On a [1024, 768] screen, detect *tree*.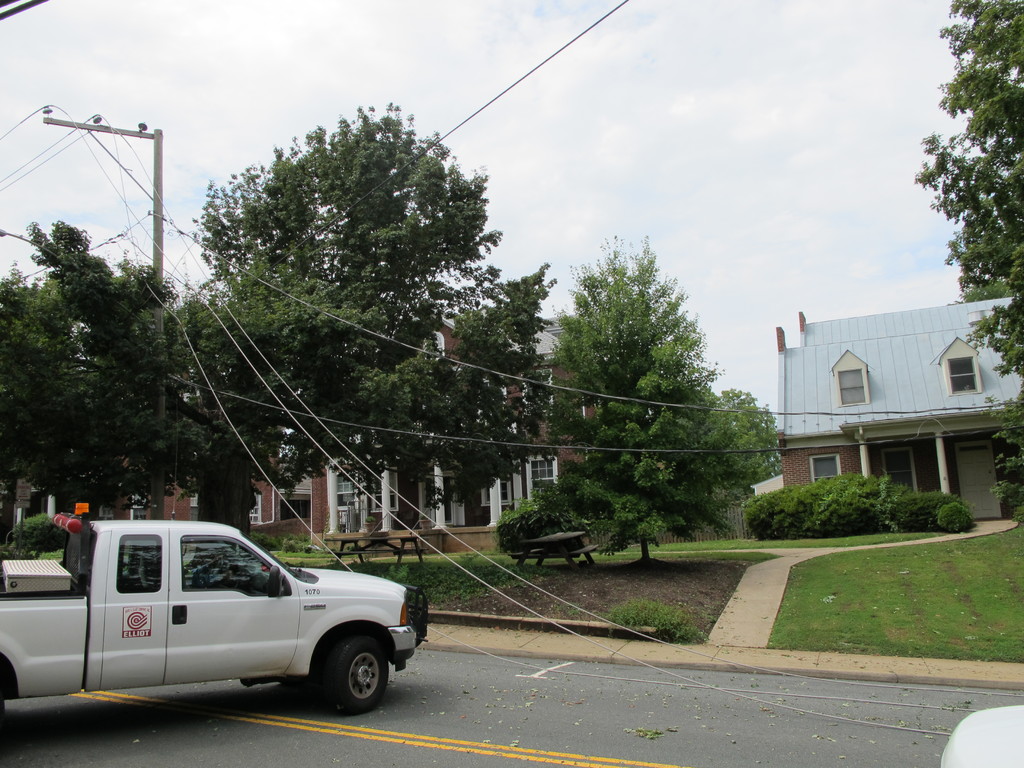
BBox(525, 243, 765, 571).
